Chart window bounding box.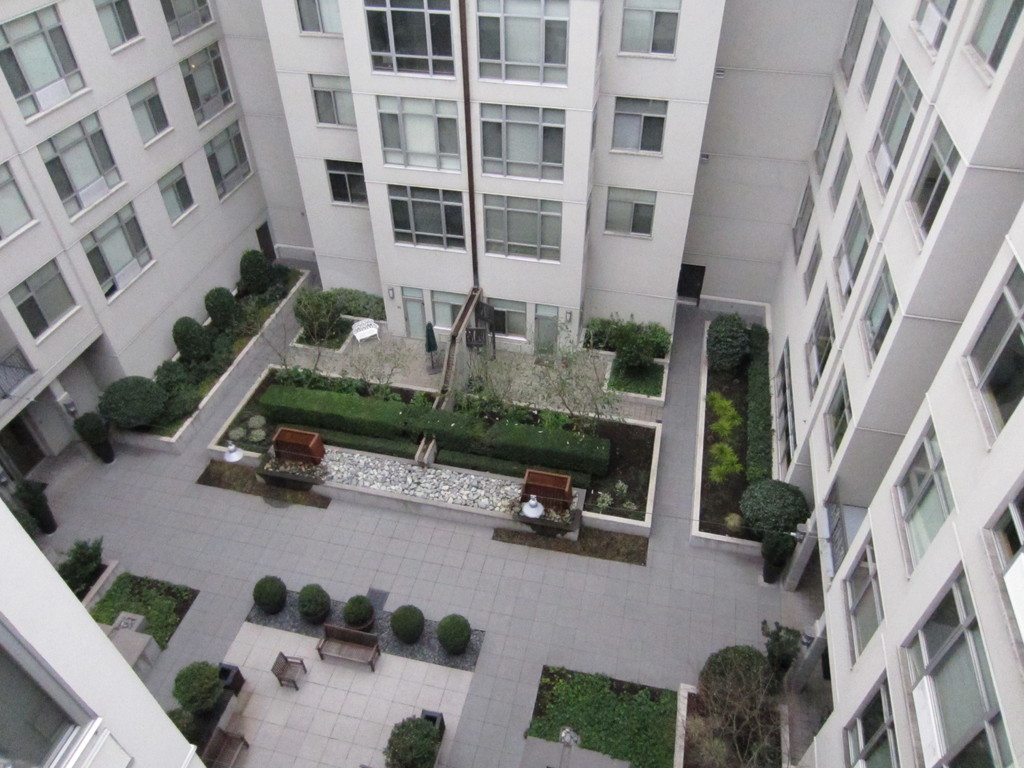
Charted: [left=822, top=364, right=856, bottom=476].
